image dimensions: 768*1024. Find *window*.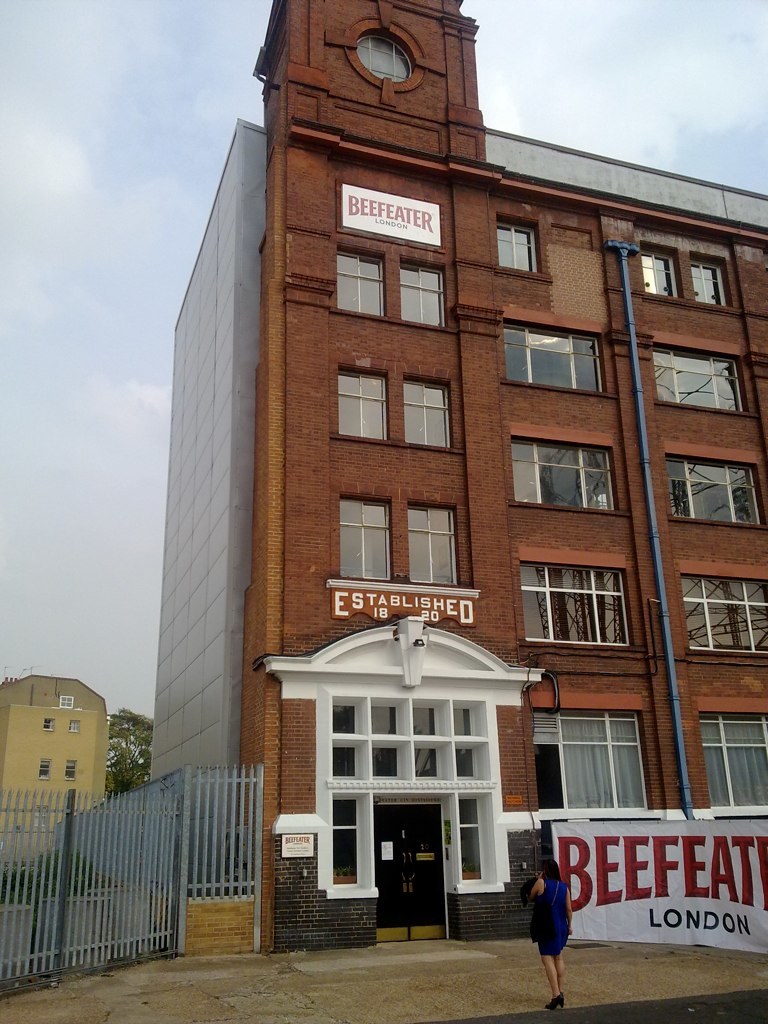
x1=341, y1=487, x2=388, y2=578.
